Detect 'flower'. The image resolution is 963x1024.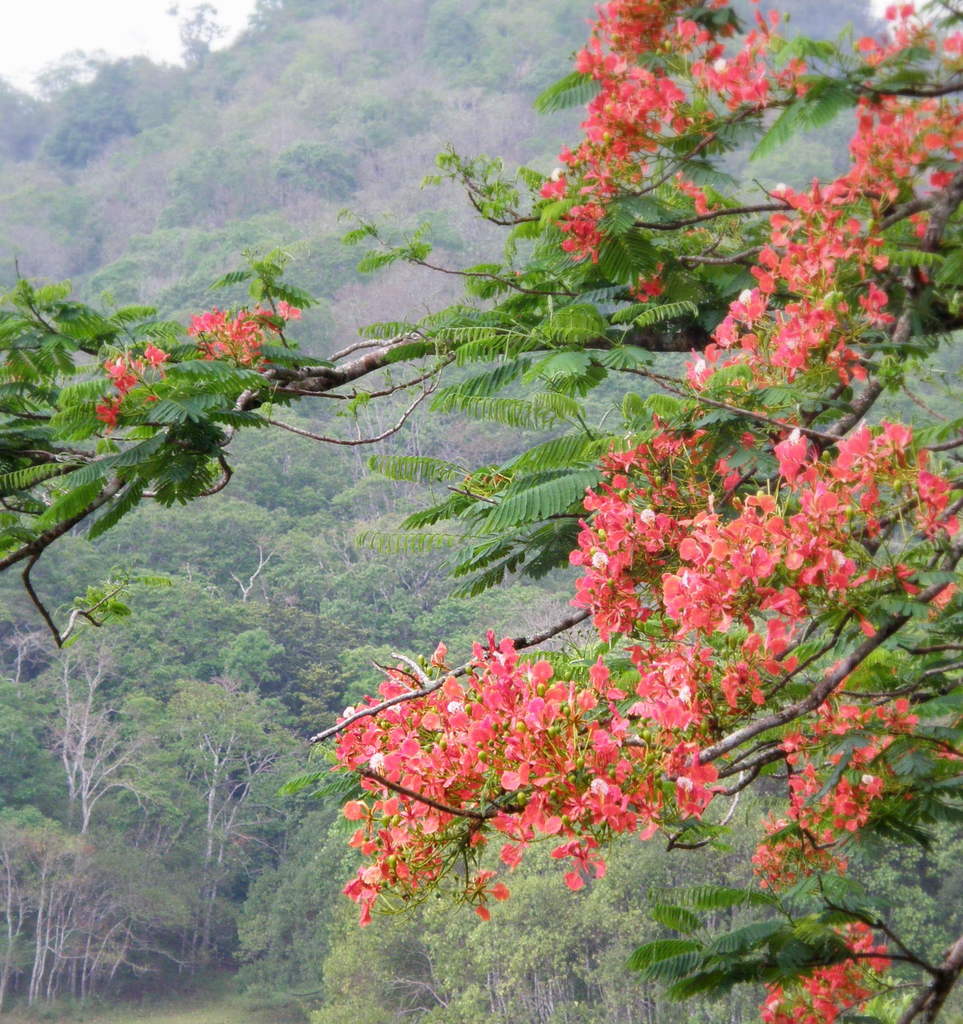
l=105, t=353, r=142, b=400.
